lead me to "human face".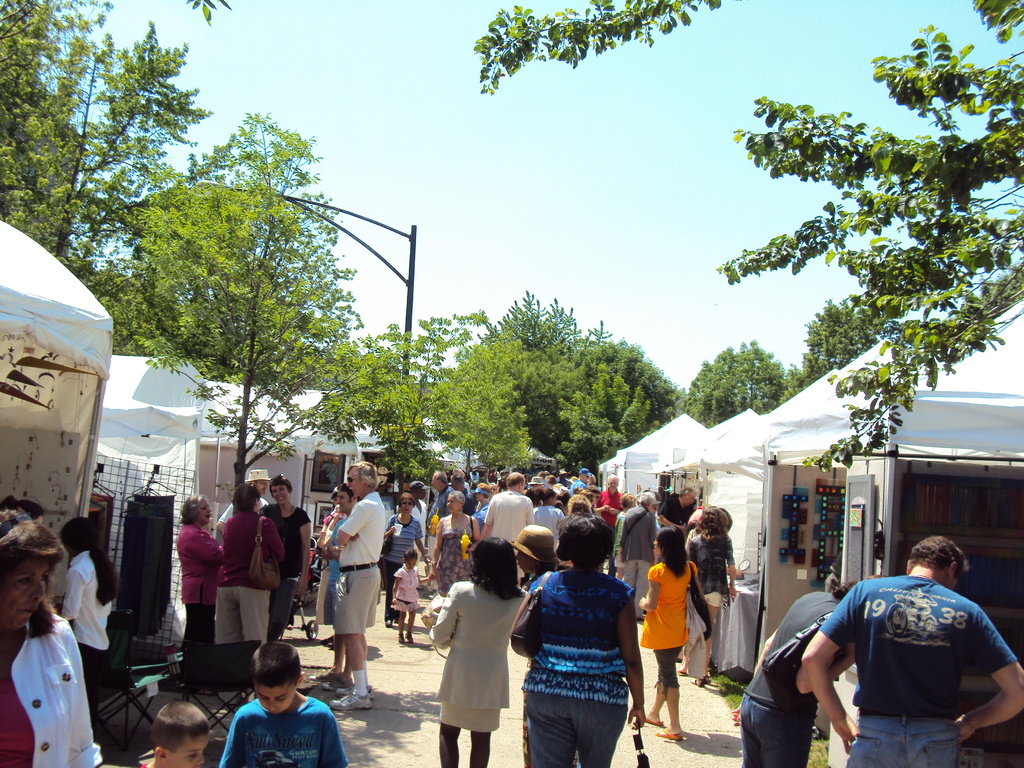
Lead to select_region(588, 476, 593, 482).
